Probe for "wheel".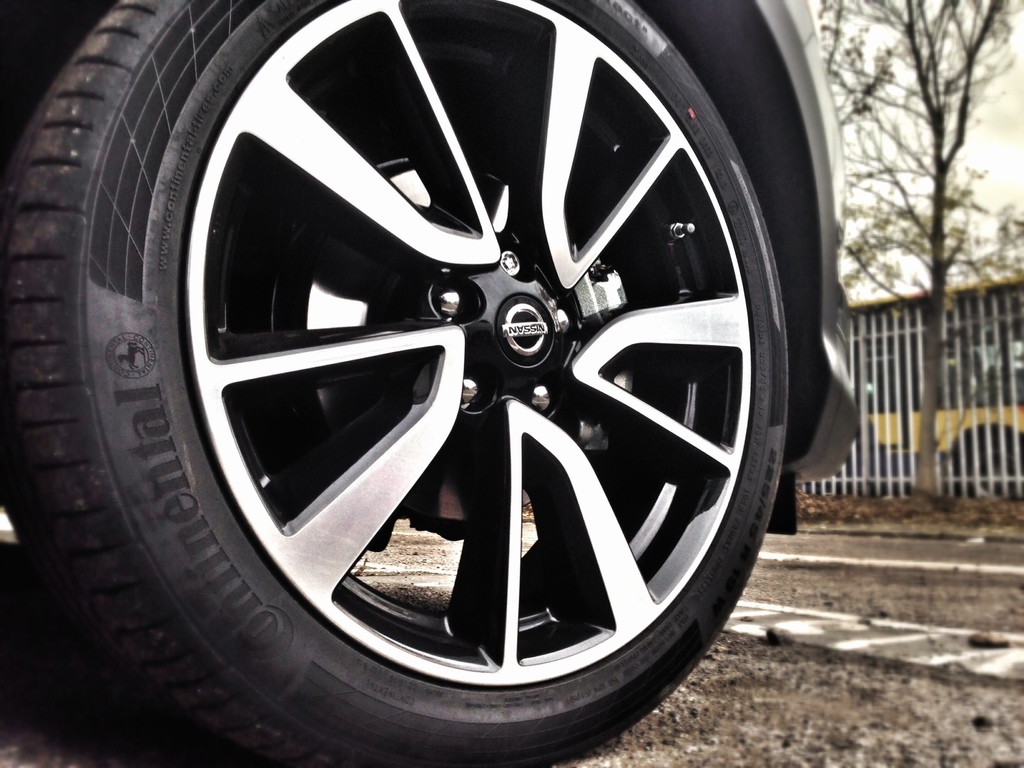
Probe result: crop(0, 0, 795, 767).
